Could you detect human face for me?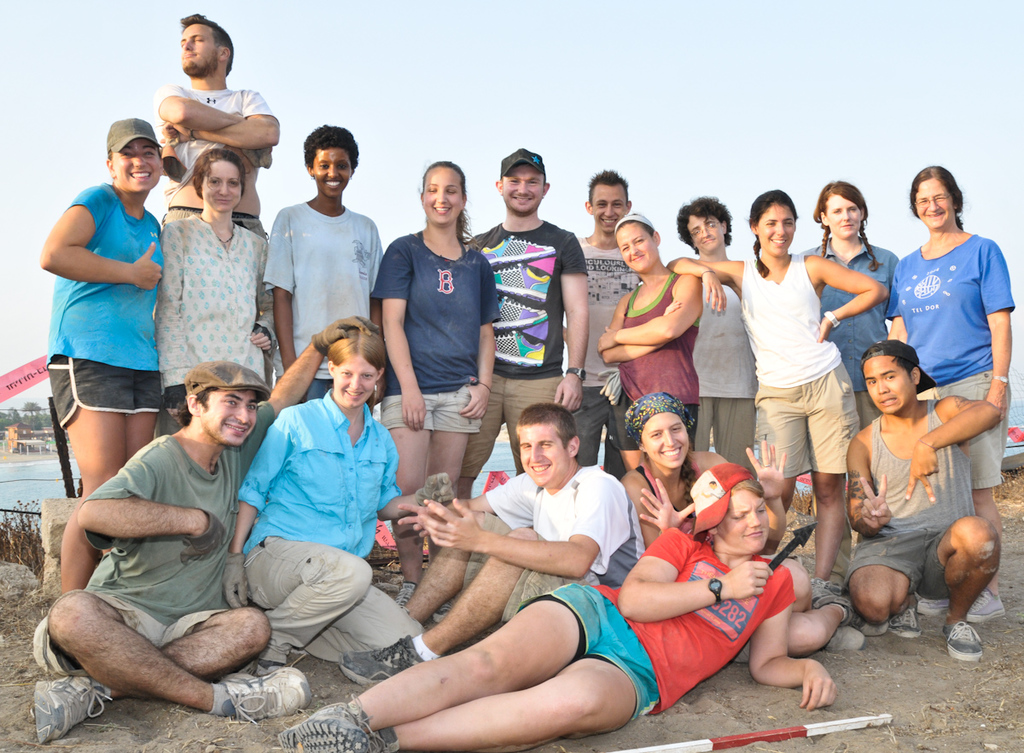
Detection result: Rect(314, 153, 350, 195).
